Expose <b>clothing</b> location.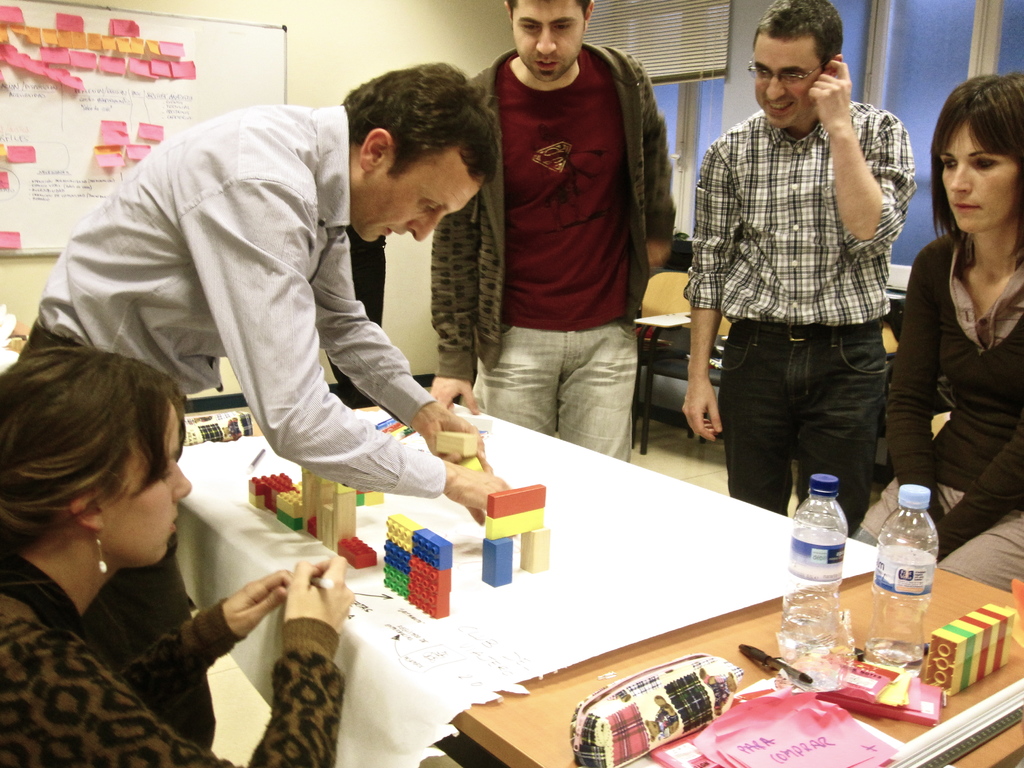
Exposed at 862 225 1023 594.
